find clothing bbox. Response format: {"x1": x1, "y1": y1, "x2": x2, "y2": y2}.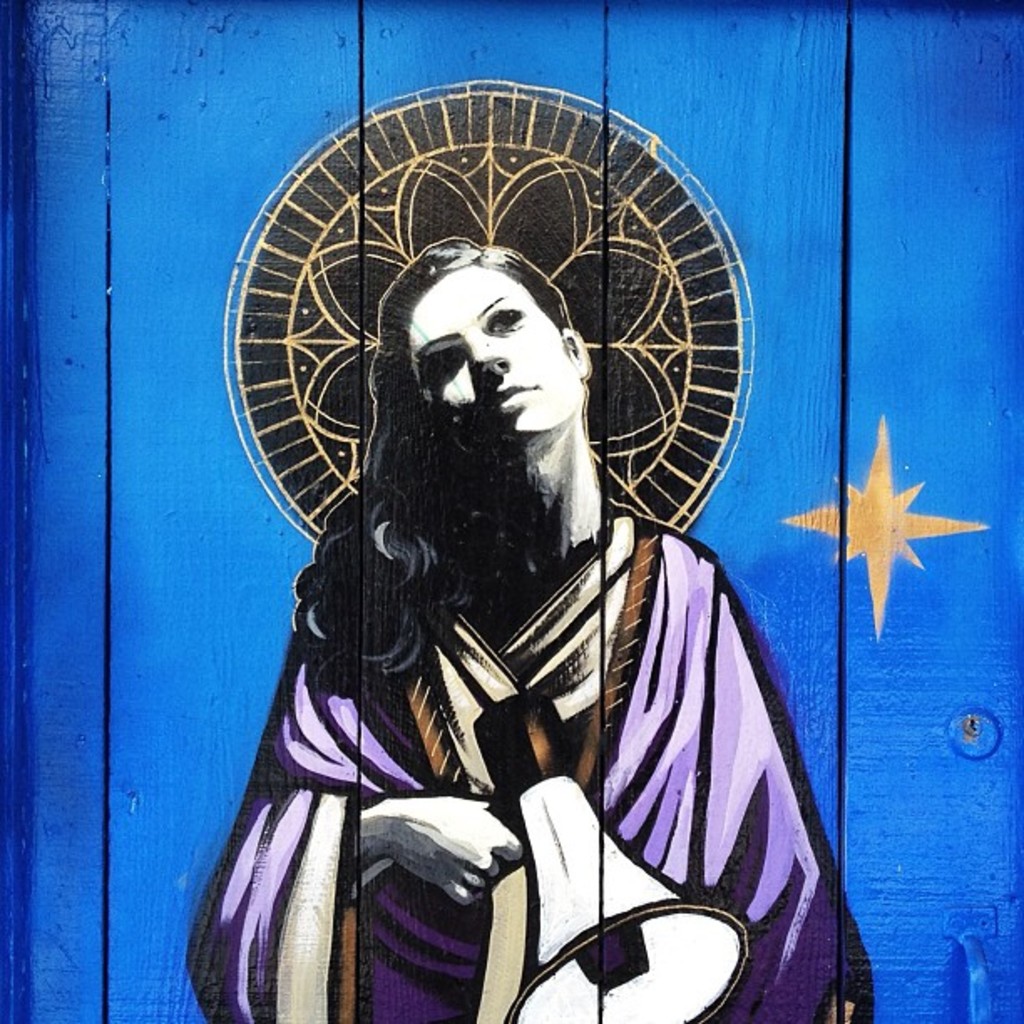
{"x1": 219, "y1": 489, "x2": 847, "y2": 1022}.
